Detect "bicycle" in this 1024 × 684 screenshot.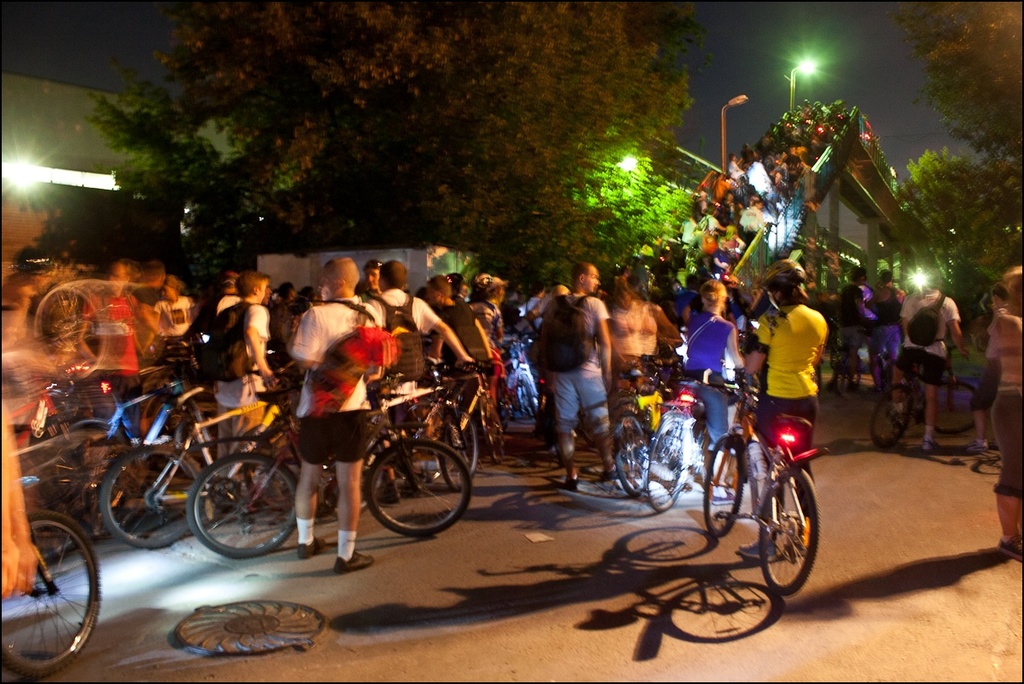
Detection: 839/317/868/391.
